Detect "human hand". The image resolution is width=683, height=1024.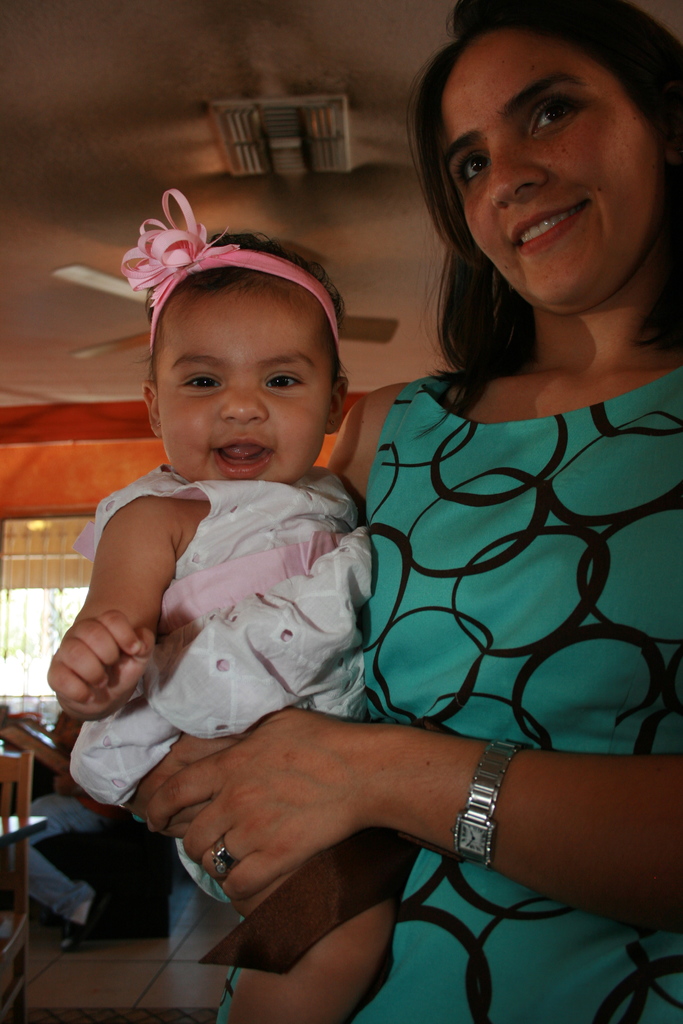
116/707/525/913.
